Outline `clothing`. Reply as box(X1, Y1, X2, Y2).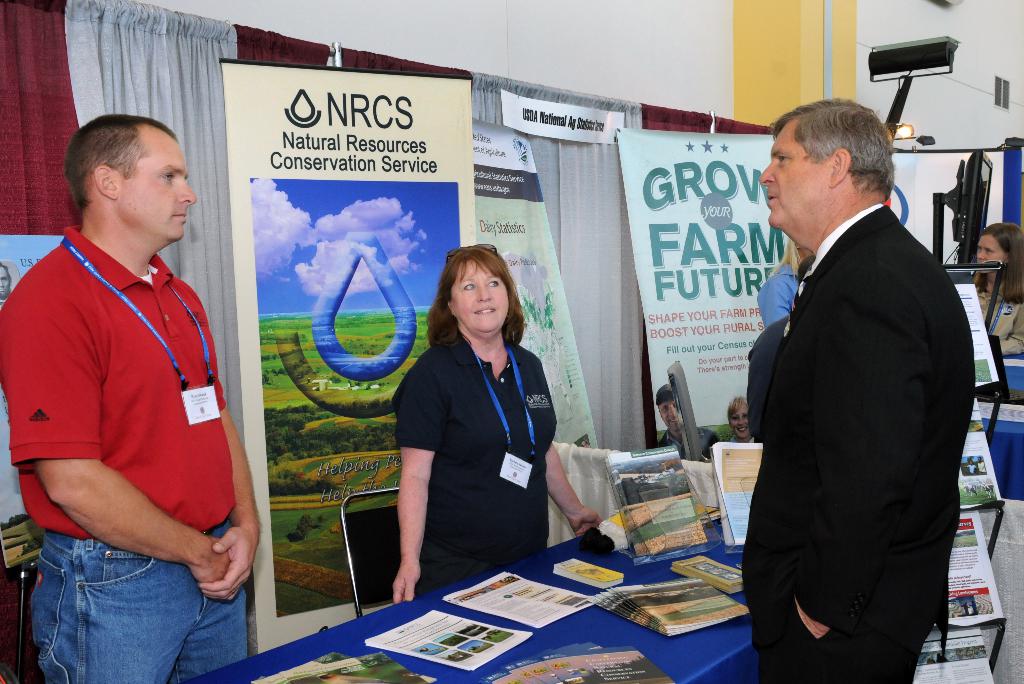
box(724, 431, 762, 444).
